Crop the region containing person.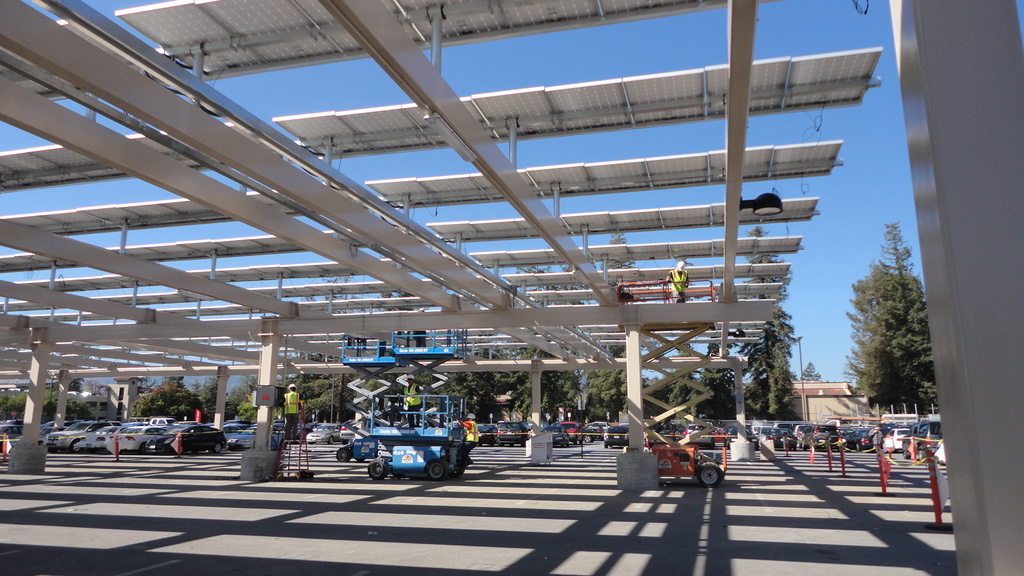
Crop region: <box>459,412,480,445</box>.
